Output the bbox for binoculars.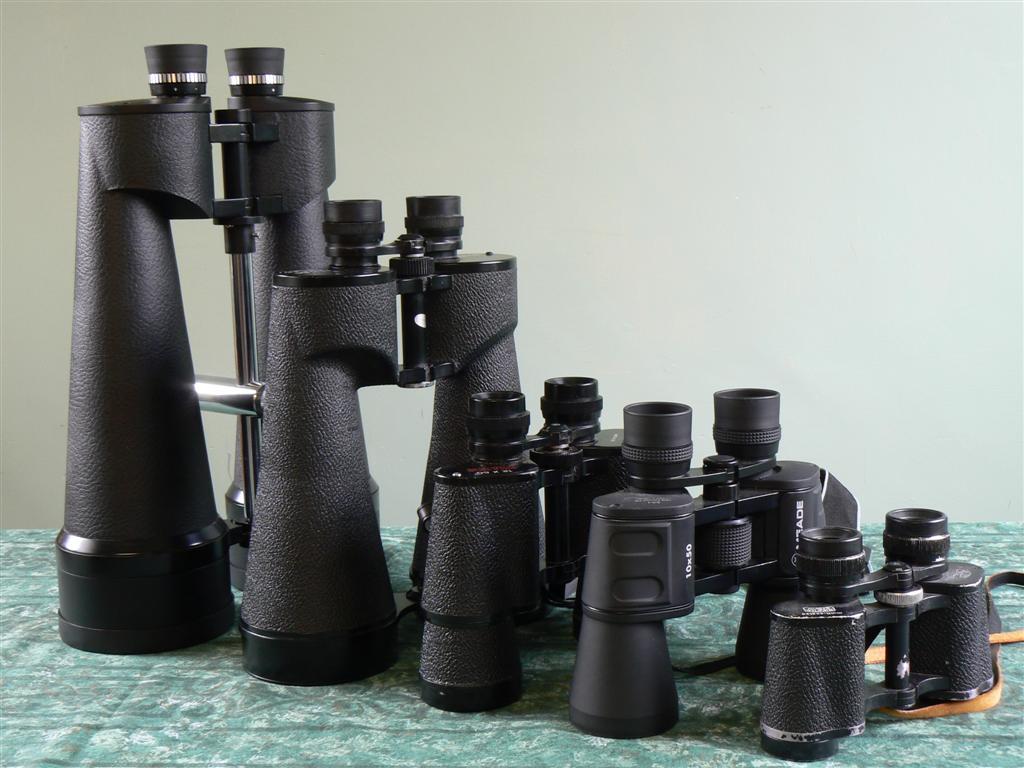
x1=235 y1=189 x2=546 y2=690.
